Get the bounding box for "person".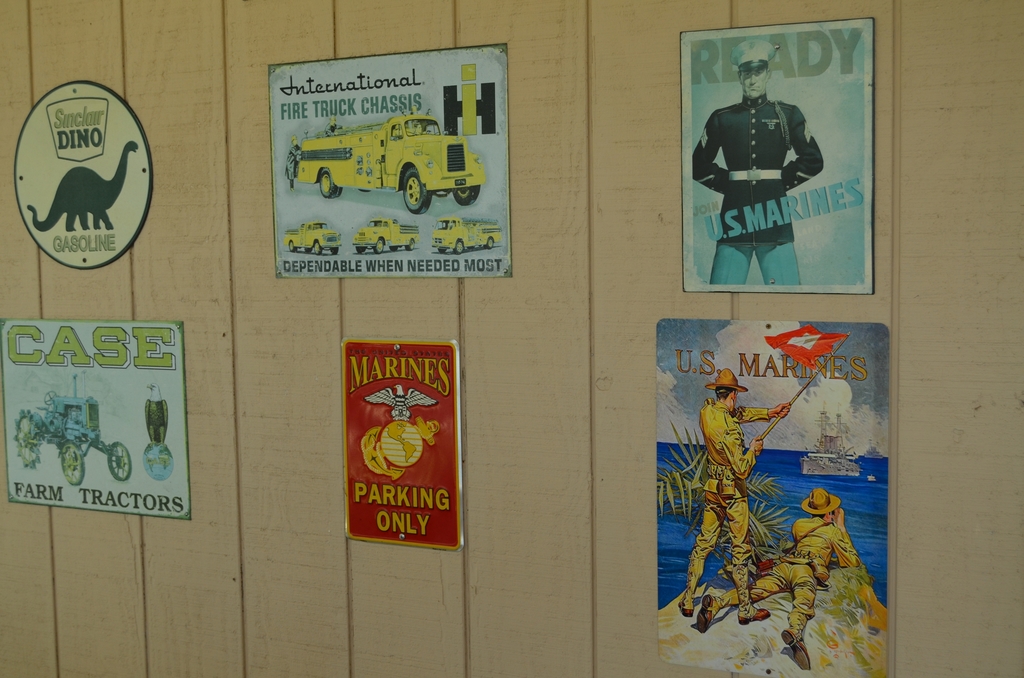
(680,385,788,622).
